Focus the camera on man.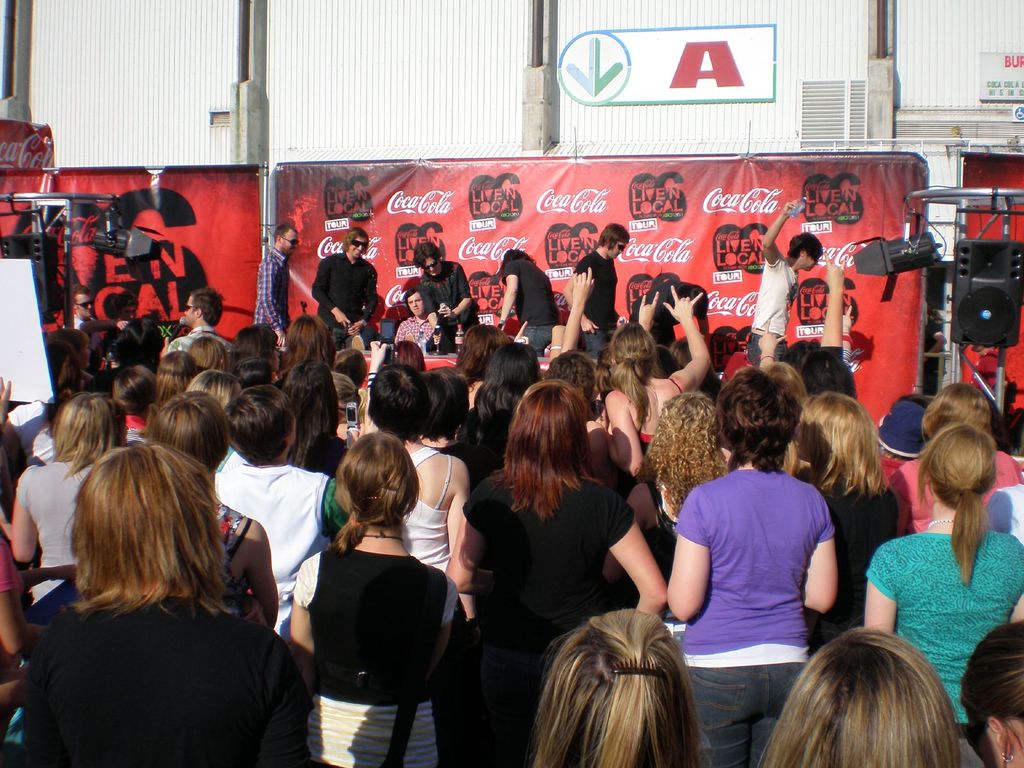
Focus region: (x1=655, y1=378, x2=871, y2=750).
